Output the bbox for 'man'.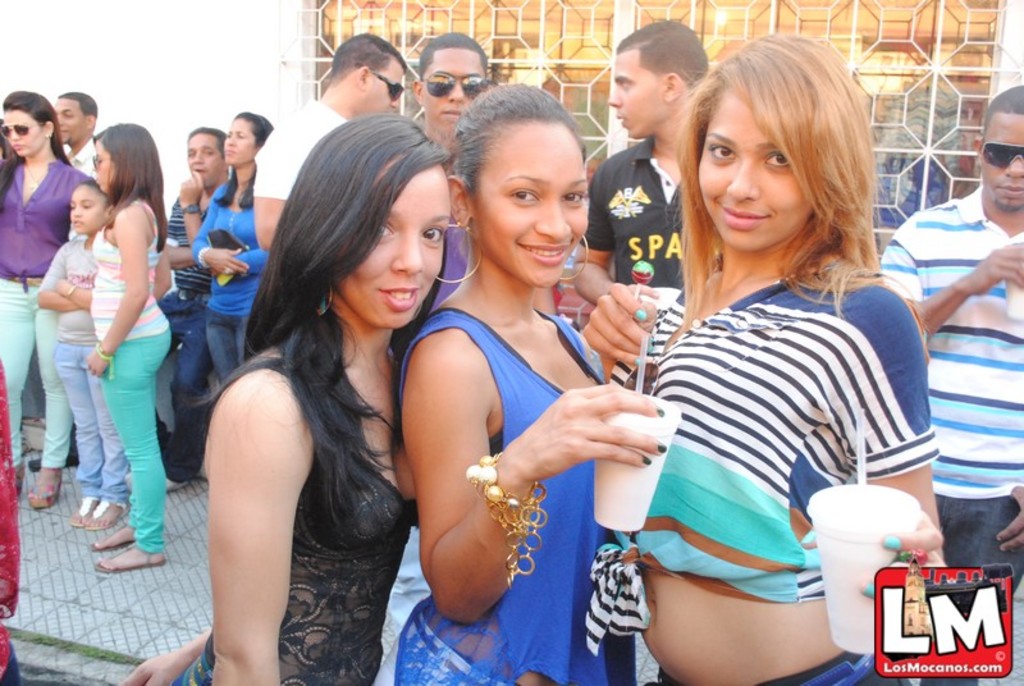
[870, 90, 1023, 555].
